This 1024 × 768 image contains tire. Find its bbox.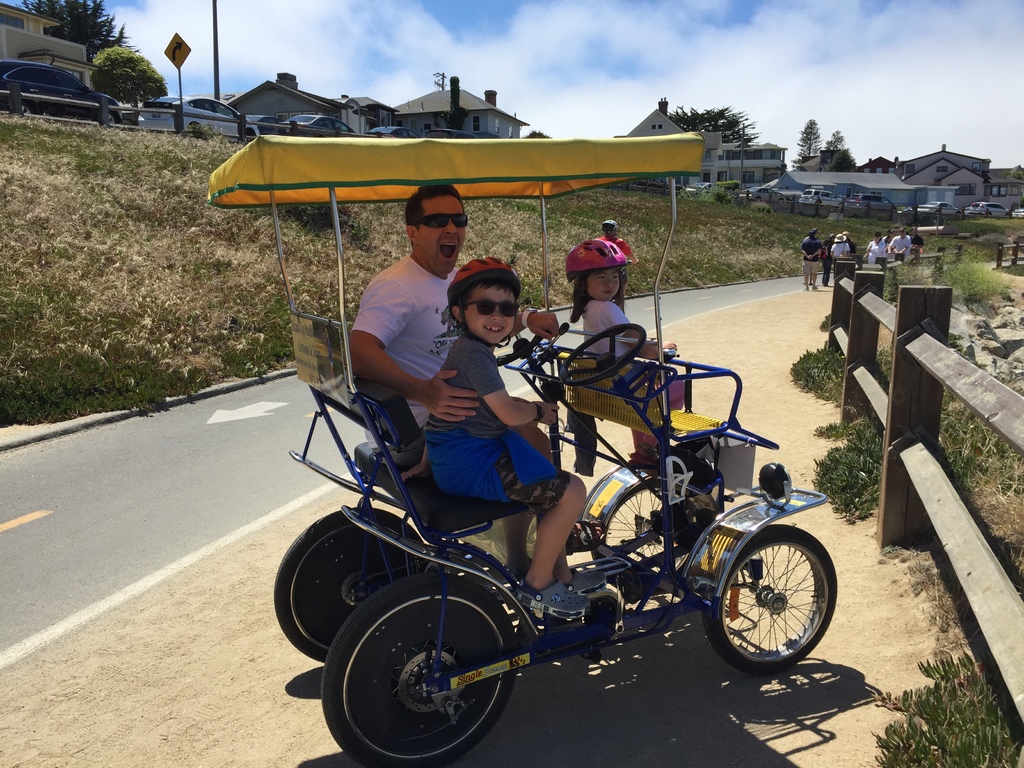
BBox(755, 195, 762, 202).
